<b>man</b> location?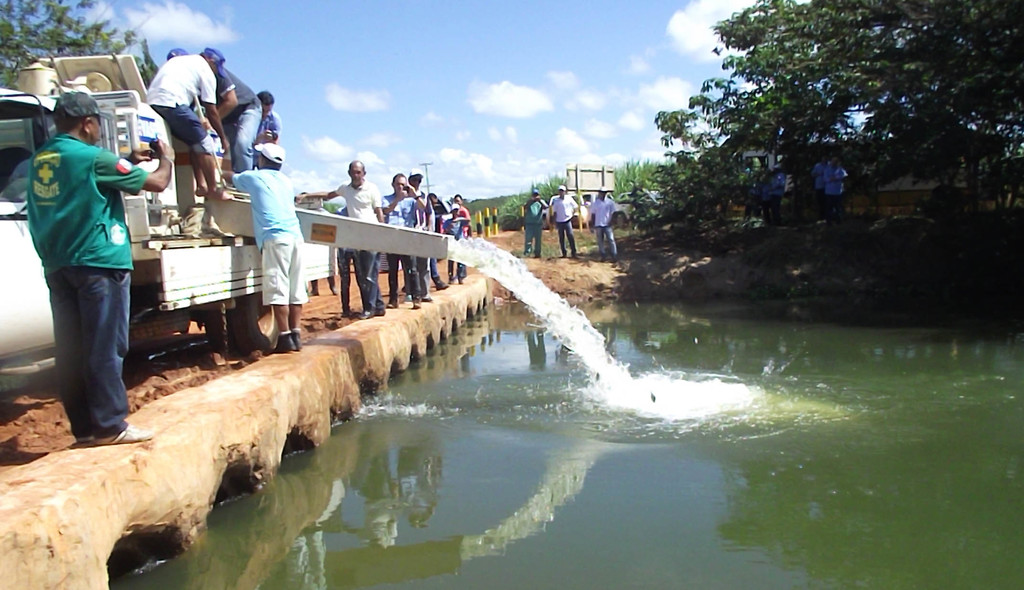
box=[381, 171, 425, 308]
